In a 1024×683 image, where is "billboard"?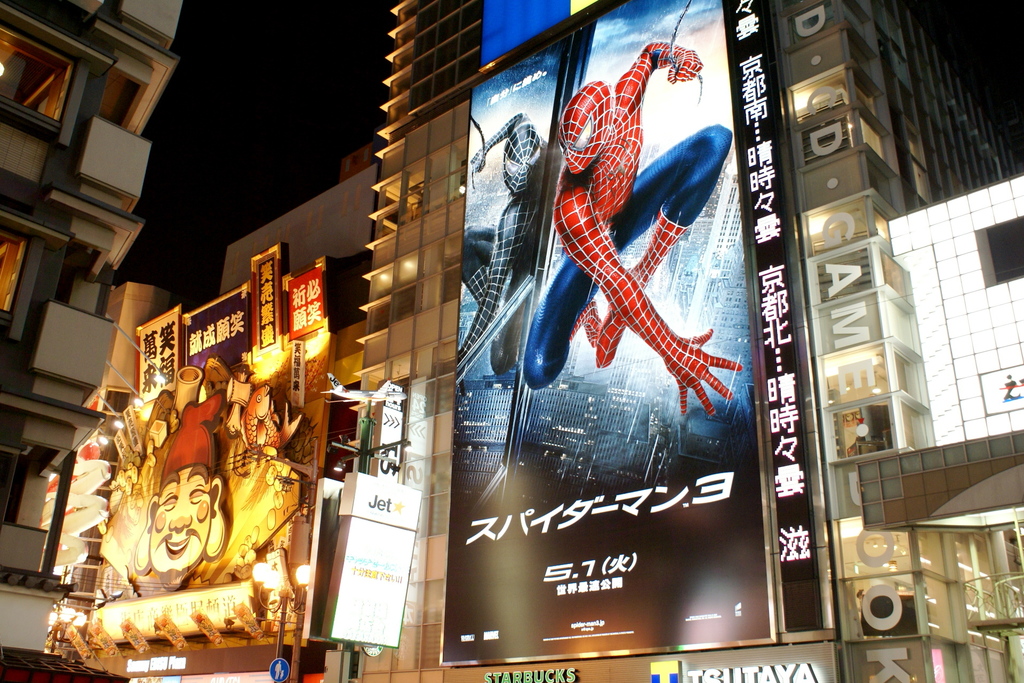
BBox(413, 6, 864, 675).
